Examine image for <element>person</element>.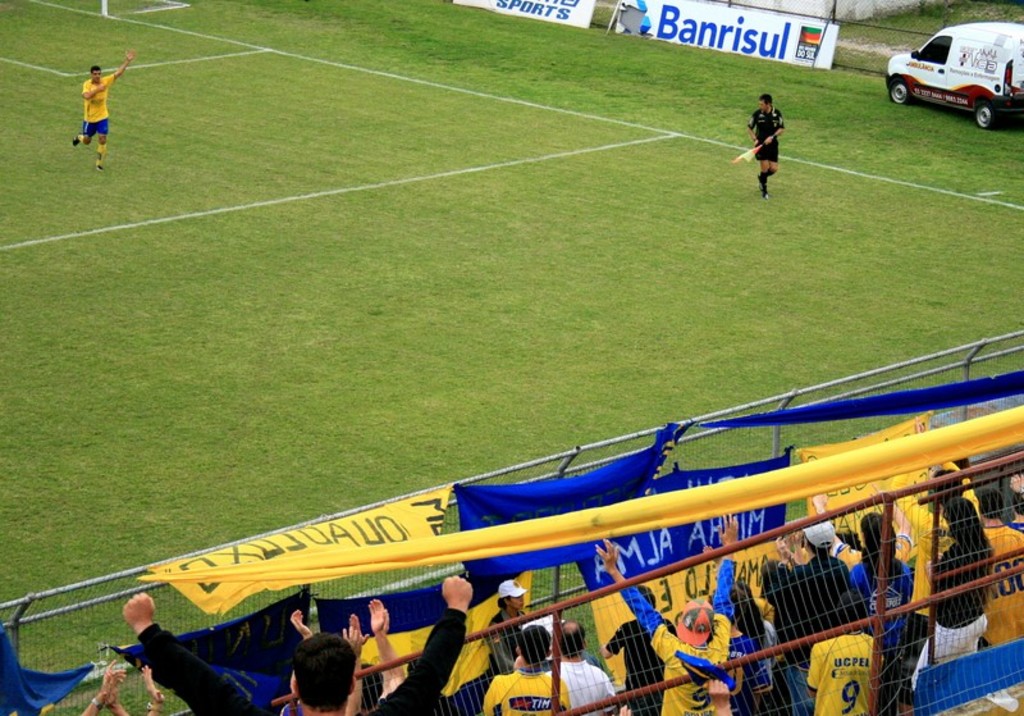
Examination result: 964 478 1023 652.
